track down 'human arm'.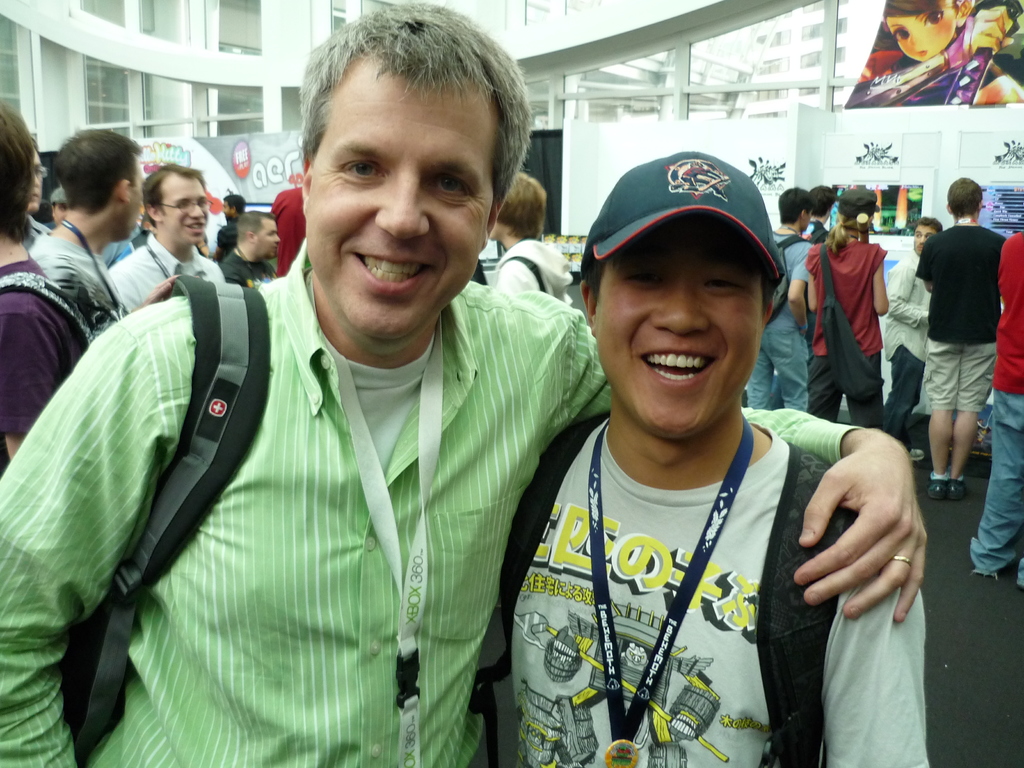
Tracked to [x1=828, y1=572, x2=927, y2=767].
